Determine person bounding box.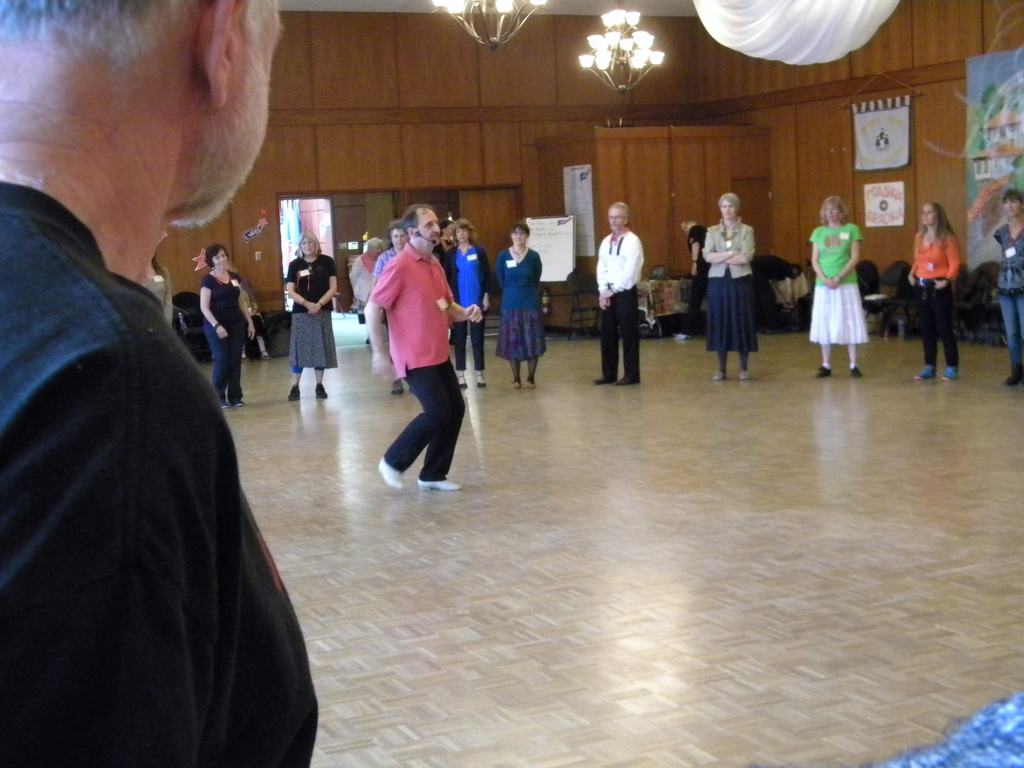
Determined: box=[906, 202, 962, 380].
